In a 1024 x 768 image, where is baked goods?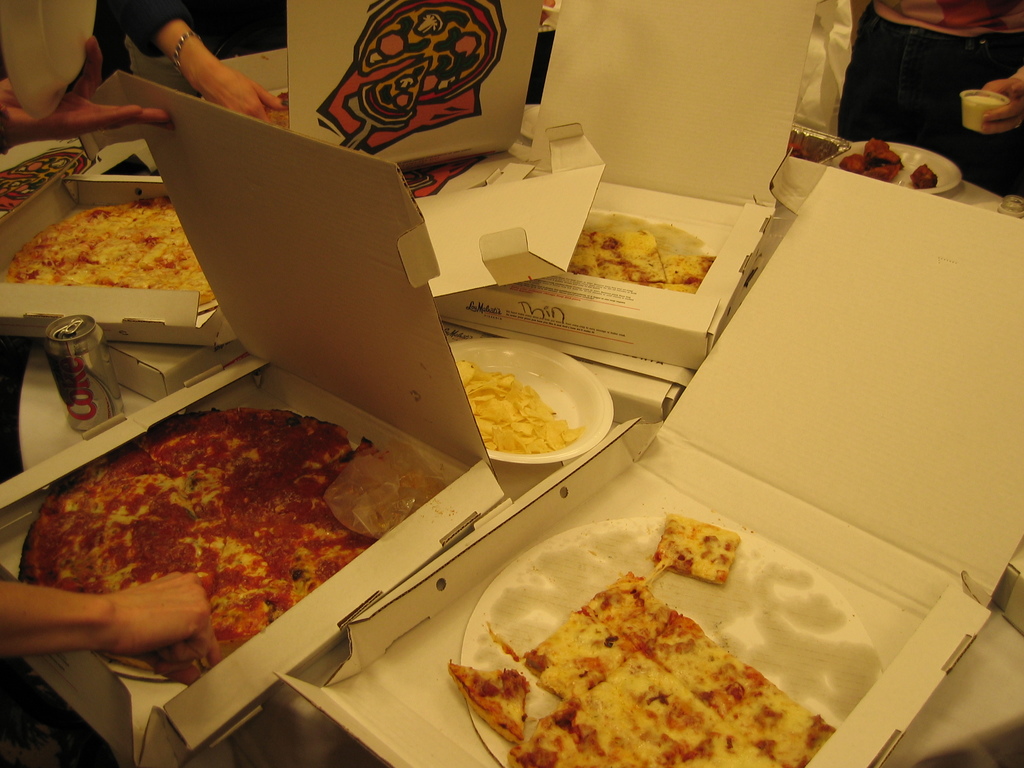
648, 512, 742, 586.
